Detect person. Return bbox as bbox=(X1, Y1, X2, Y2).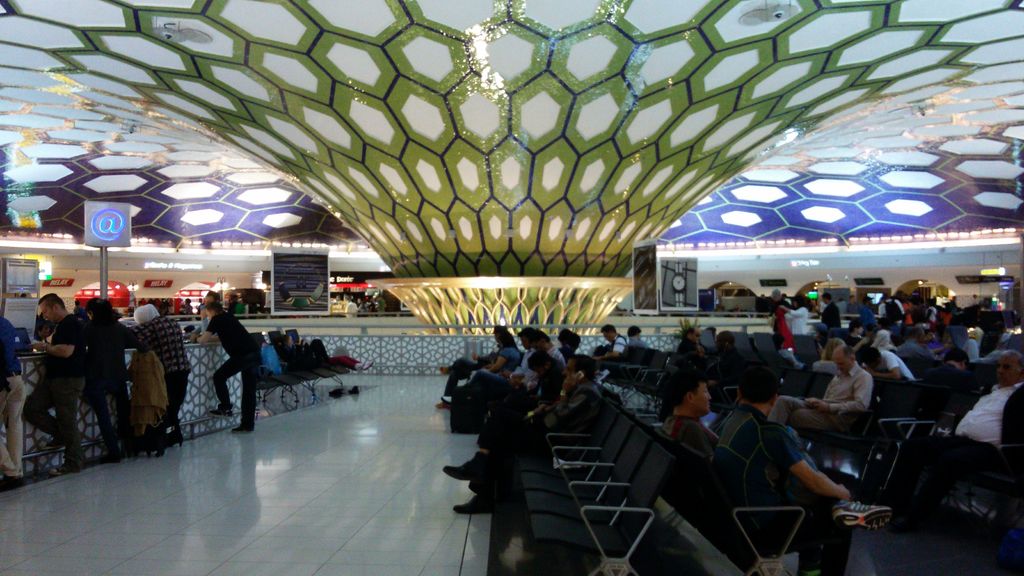
bbox=(87, 296, 140, 459).
